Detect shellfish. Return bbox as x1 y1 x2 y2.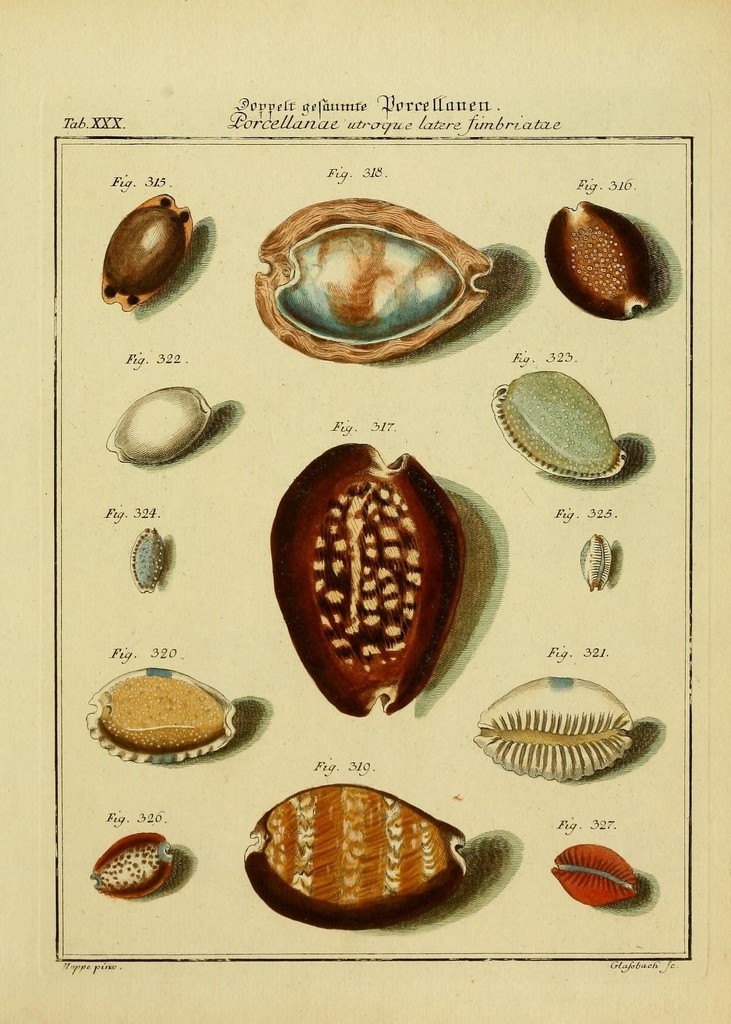
99 386 250 467.
